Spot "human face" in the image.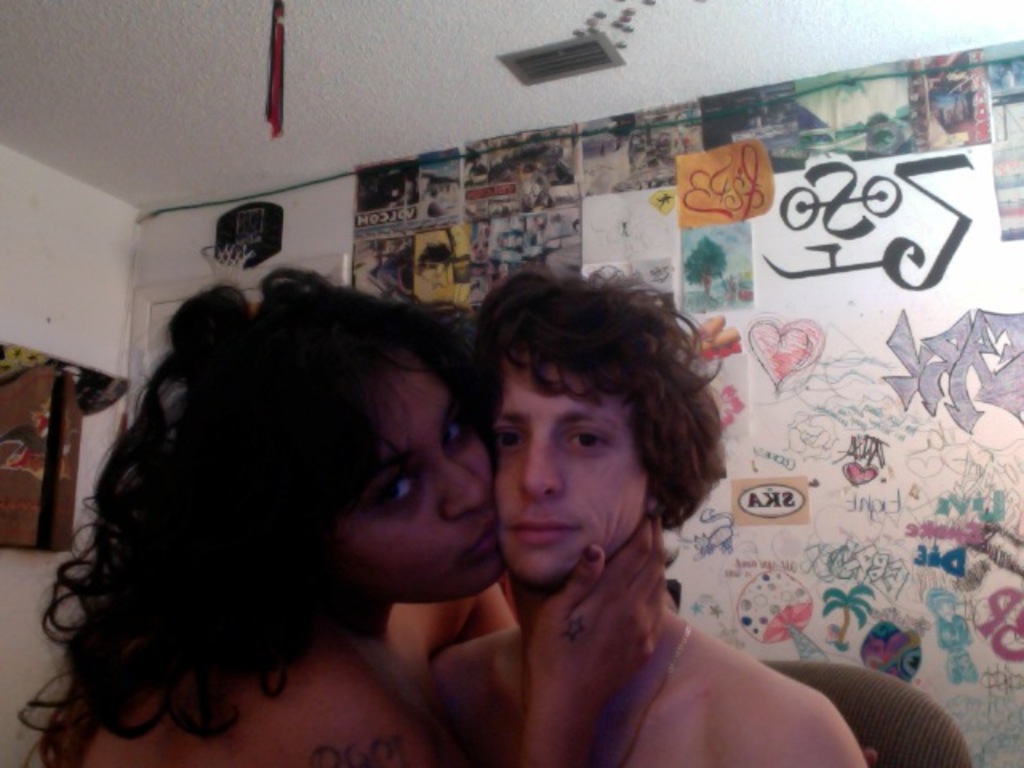
"human face" found at (493,350,645,582).
